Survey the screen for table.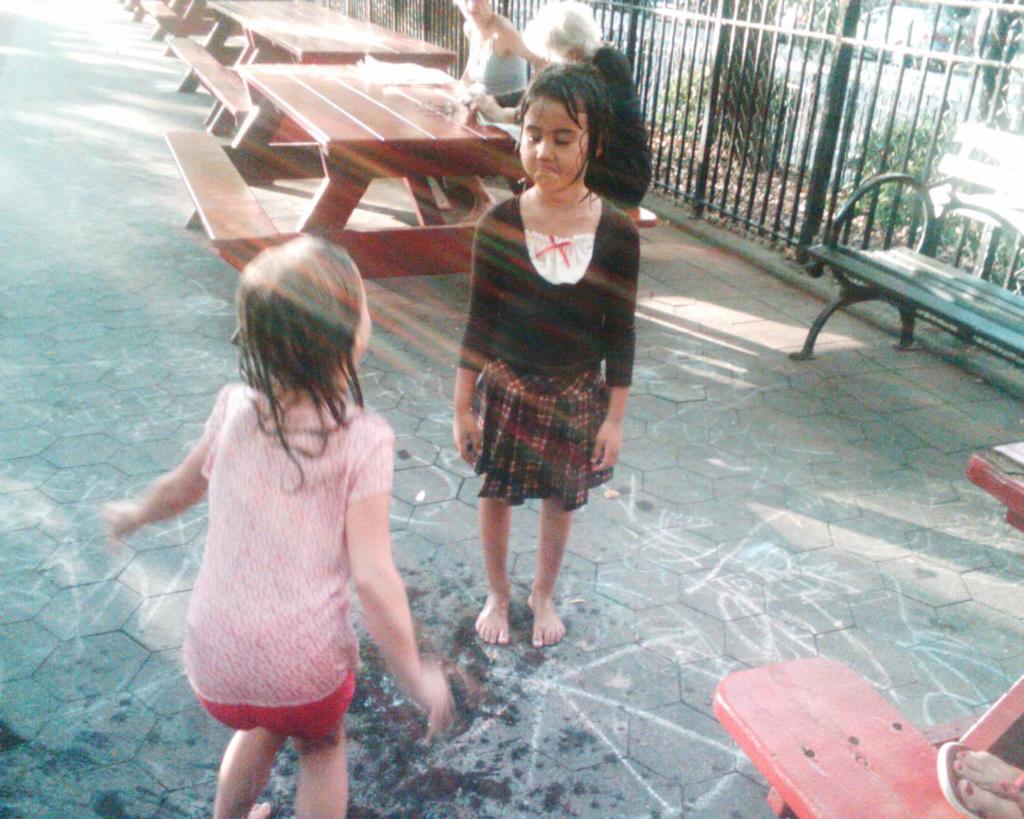
Survey found: Rect(714, 435, 1023, 818).
